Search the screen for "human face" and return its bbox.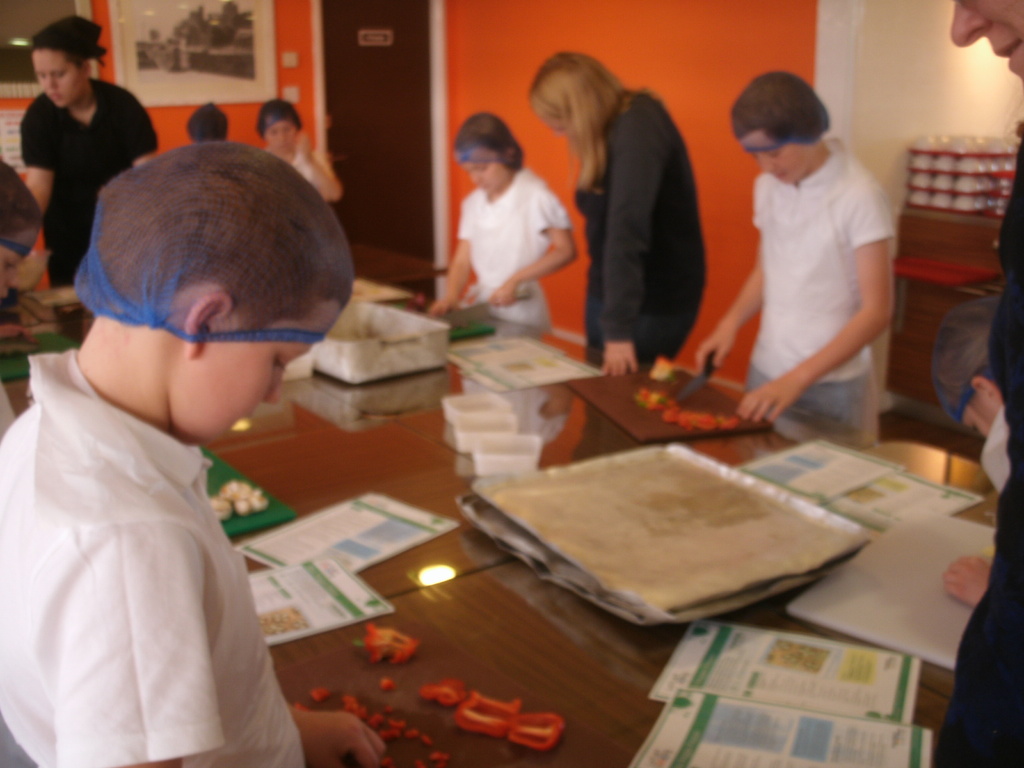
Found: 950:0:1023:84.
